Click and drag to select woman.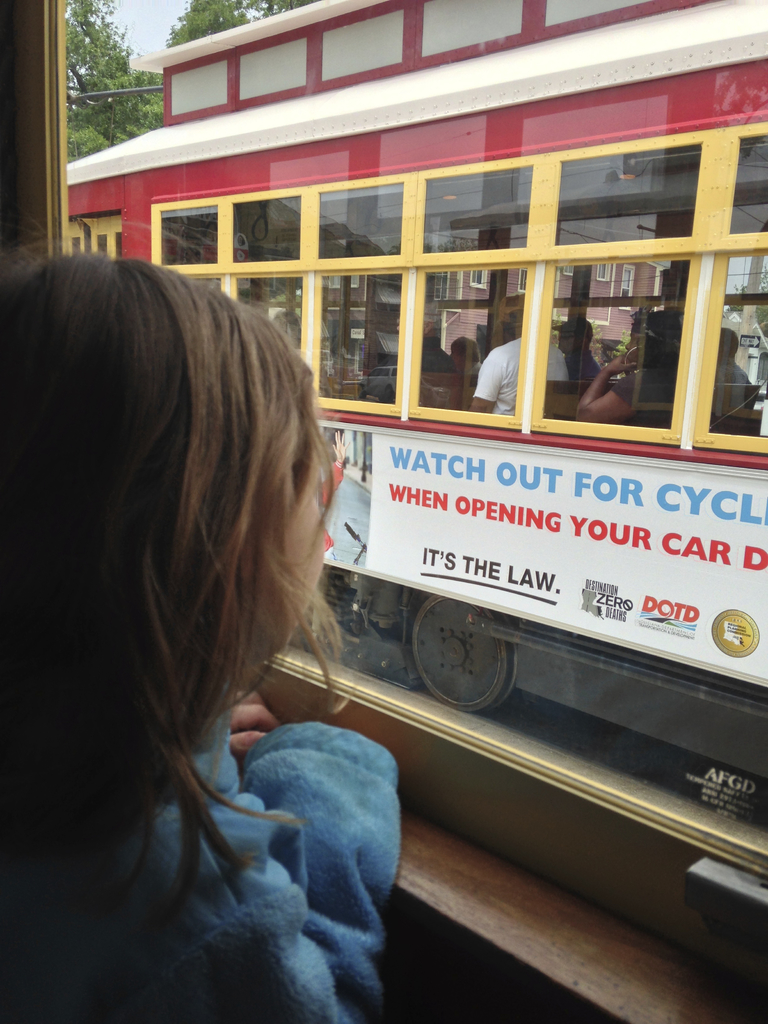
Selection: BBox(17, 184, 445, 1023).
